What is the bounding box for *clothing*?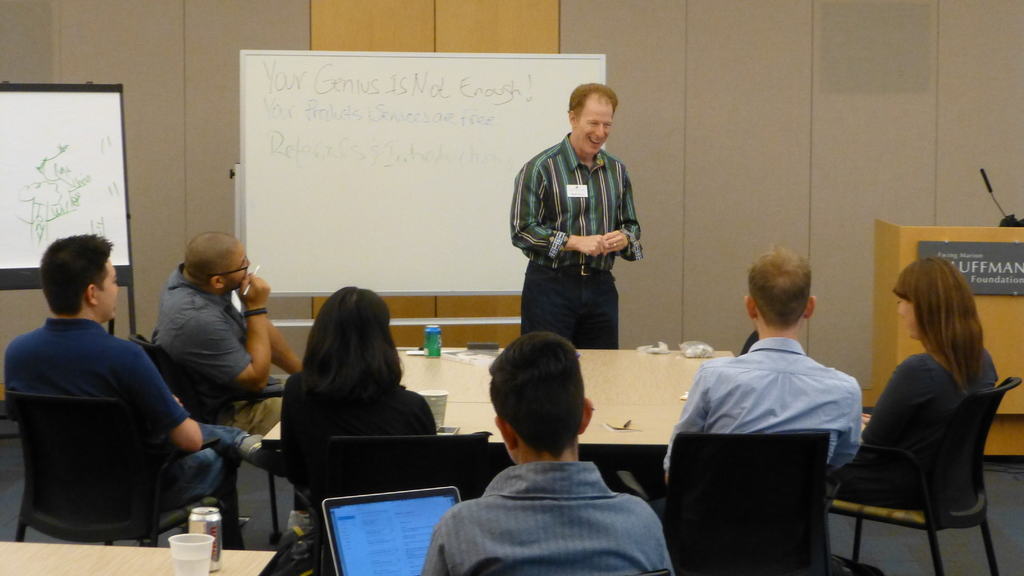
[149, 282, 289, 443].
